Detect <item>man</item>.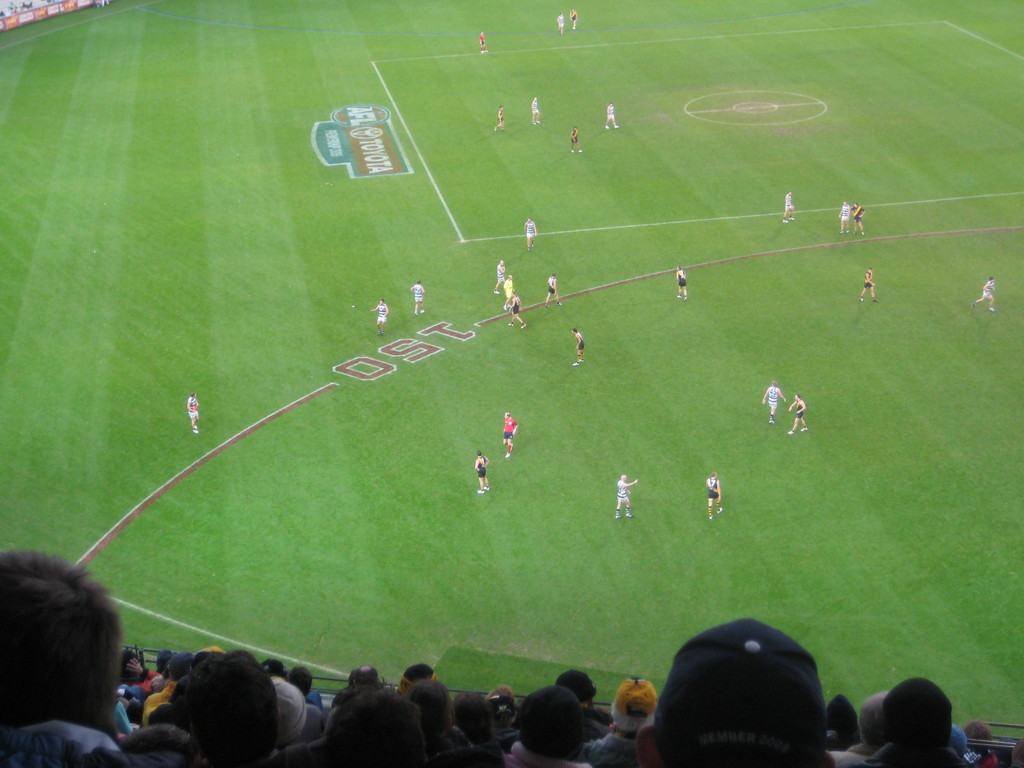
Detected at 623 610 868 767.
